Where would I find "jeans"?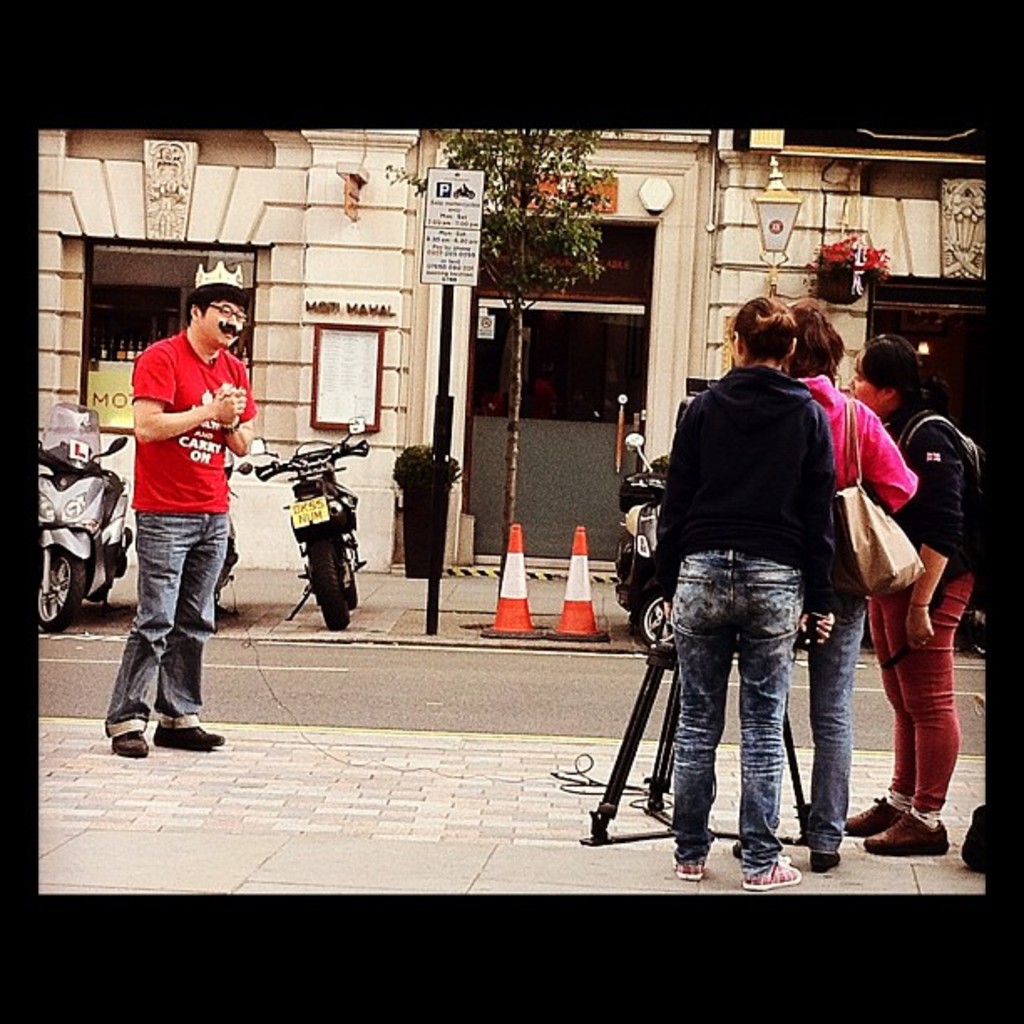
At bbox(664, 556, 800, 867).
